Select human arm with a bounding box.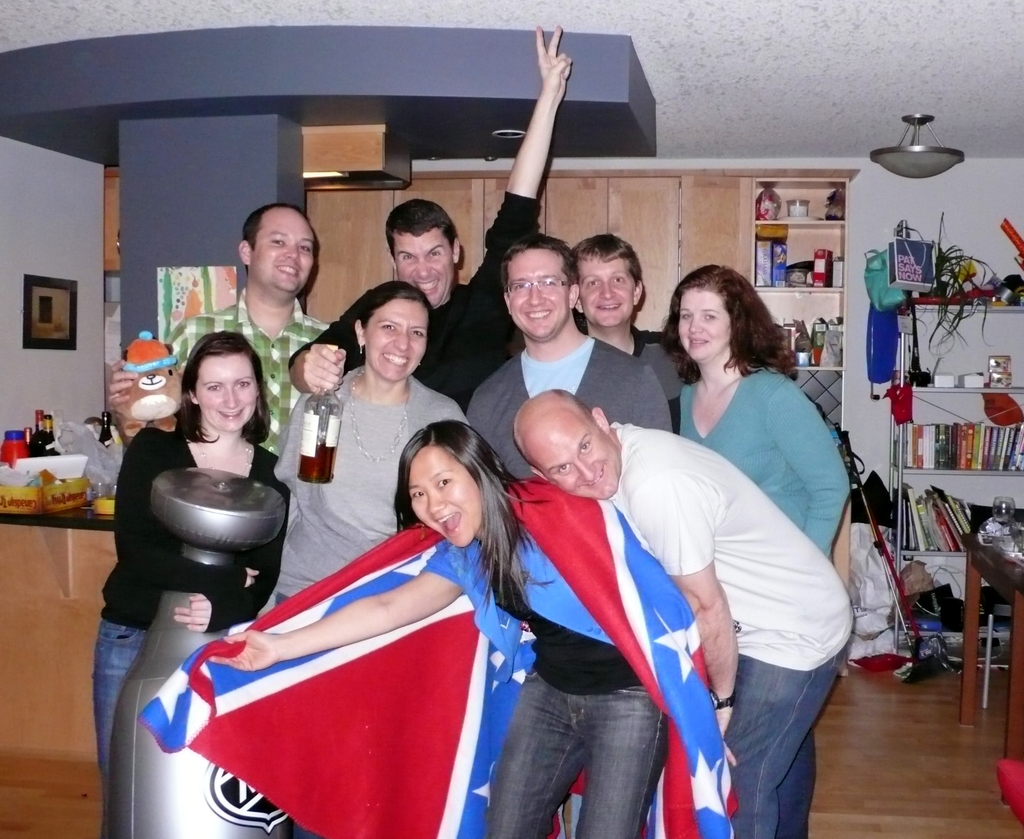
207,537,474,673.
